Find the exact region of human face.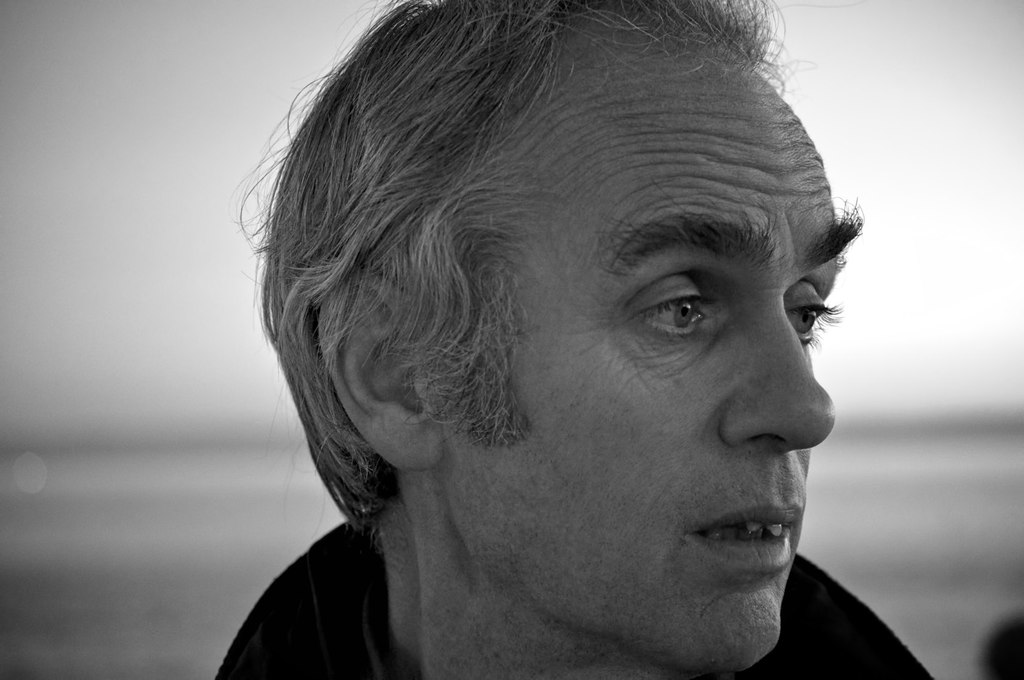
Exact region: bbox=[451, 70, 866, 672].
